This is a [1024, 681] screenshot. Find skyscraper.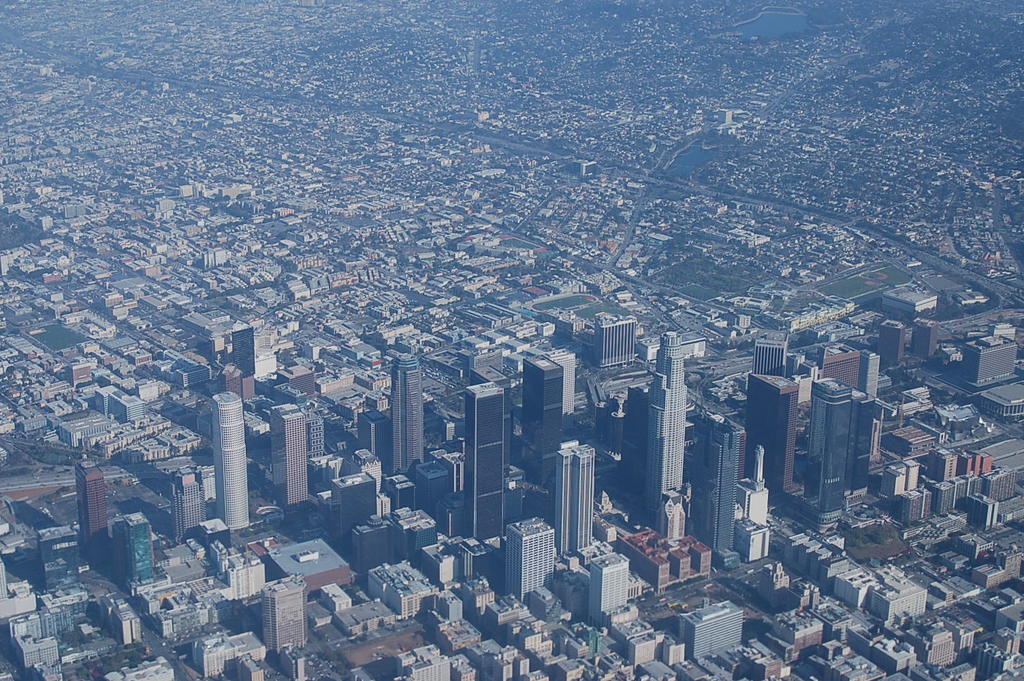
Bounding box: crop(519, 359, 566, 480).
